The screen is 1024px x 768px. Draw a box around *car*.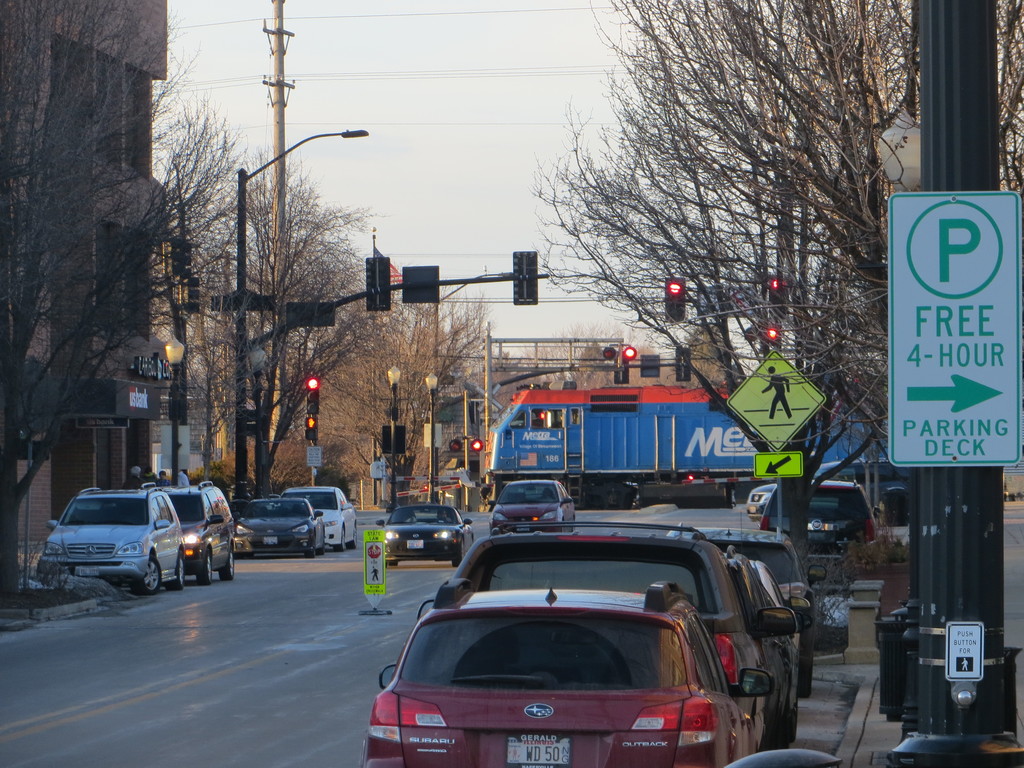
rect(752, 559, 819, 742).
